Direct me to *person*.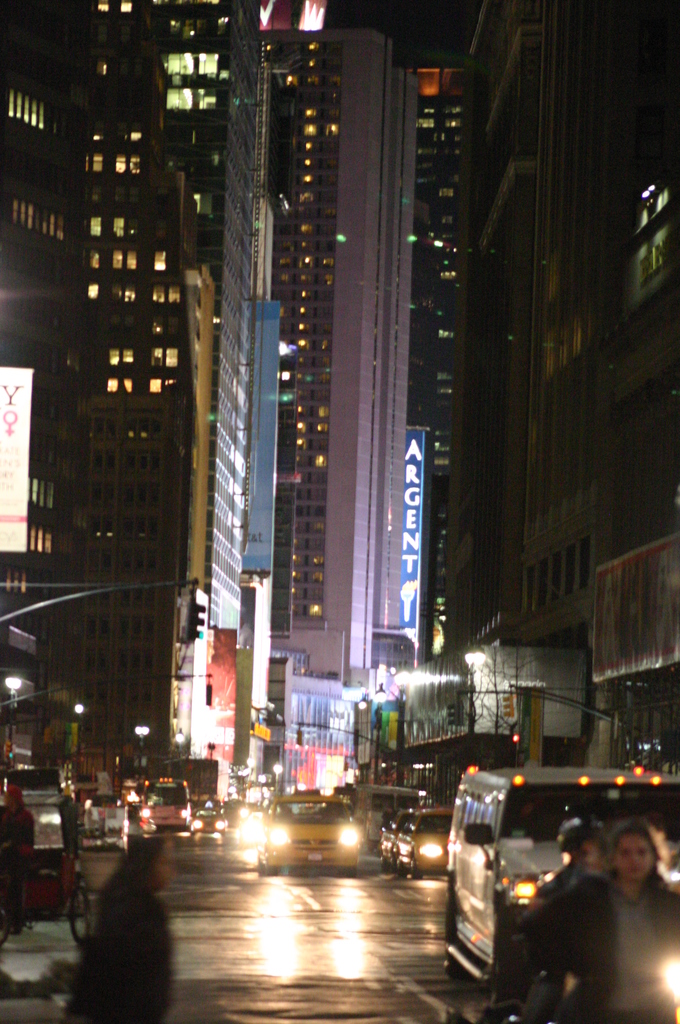
Direction: 517:816:679:1023.
